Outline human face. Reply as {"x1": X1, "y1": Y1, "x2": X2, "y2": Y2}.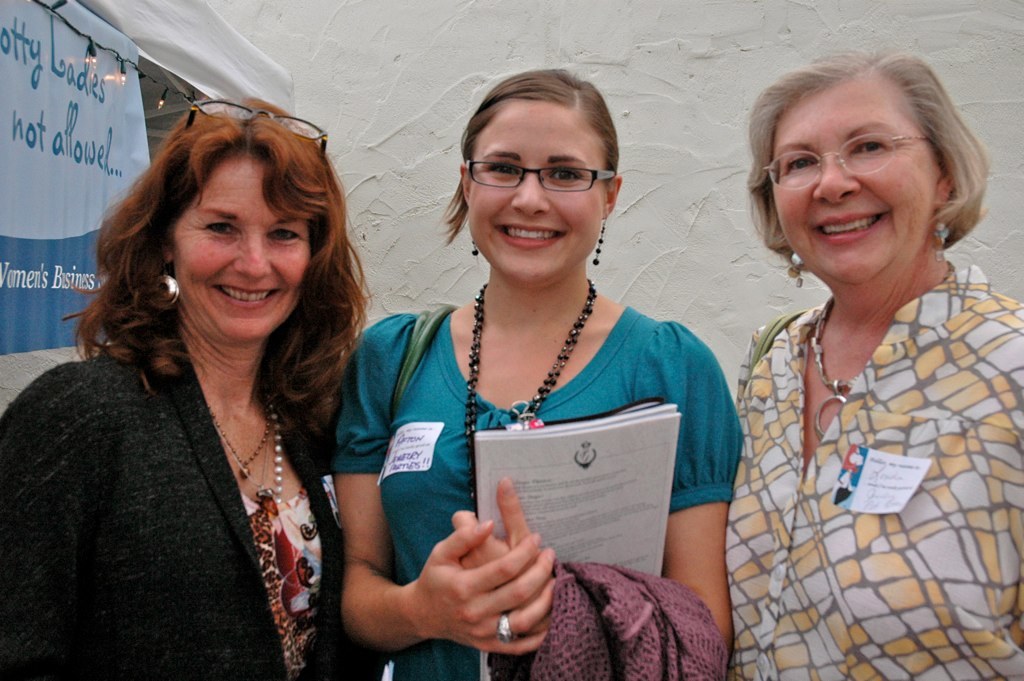
{"x1": 467, "y1": 100, "x2": 606, "y2": 289}.
